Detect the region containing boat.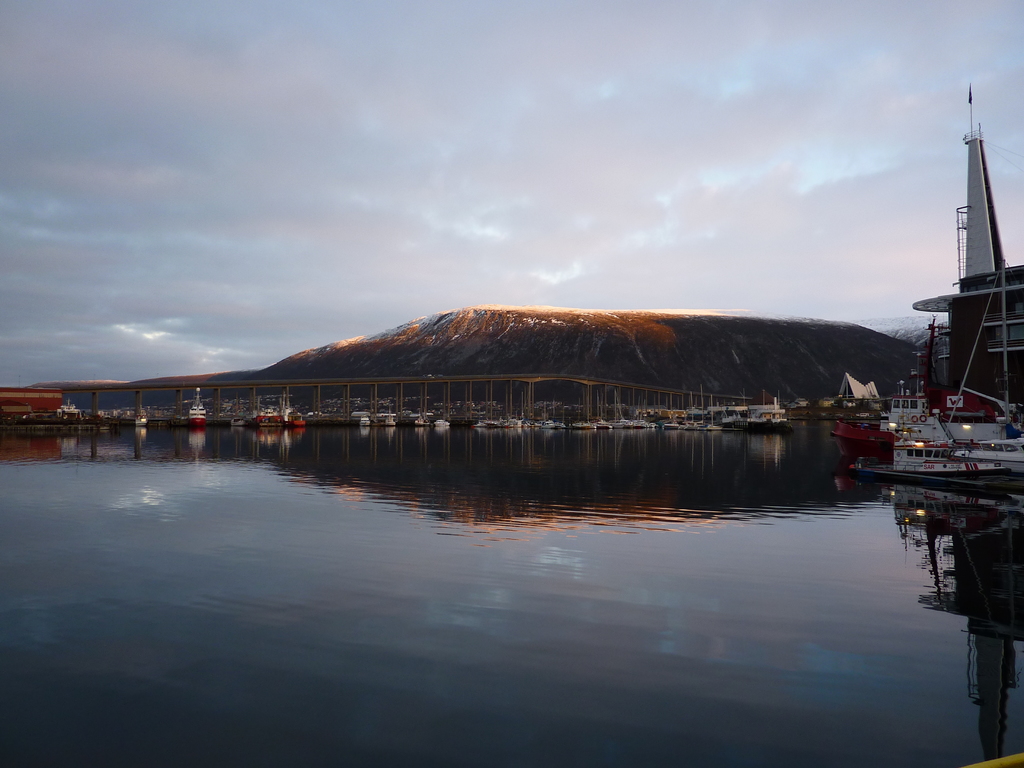
x1=383 y1=402 x2=394 y2=426.
